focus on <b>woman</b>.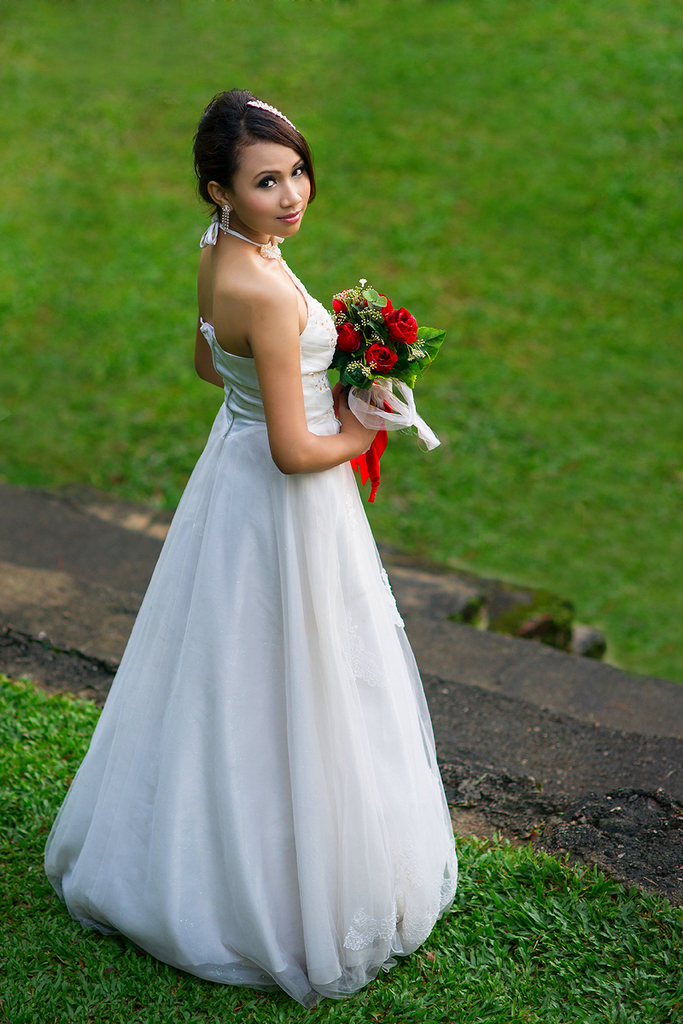
Focused at 43 87 476 990.
